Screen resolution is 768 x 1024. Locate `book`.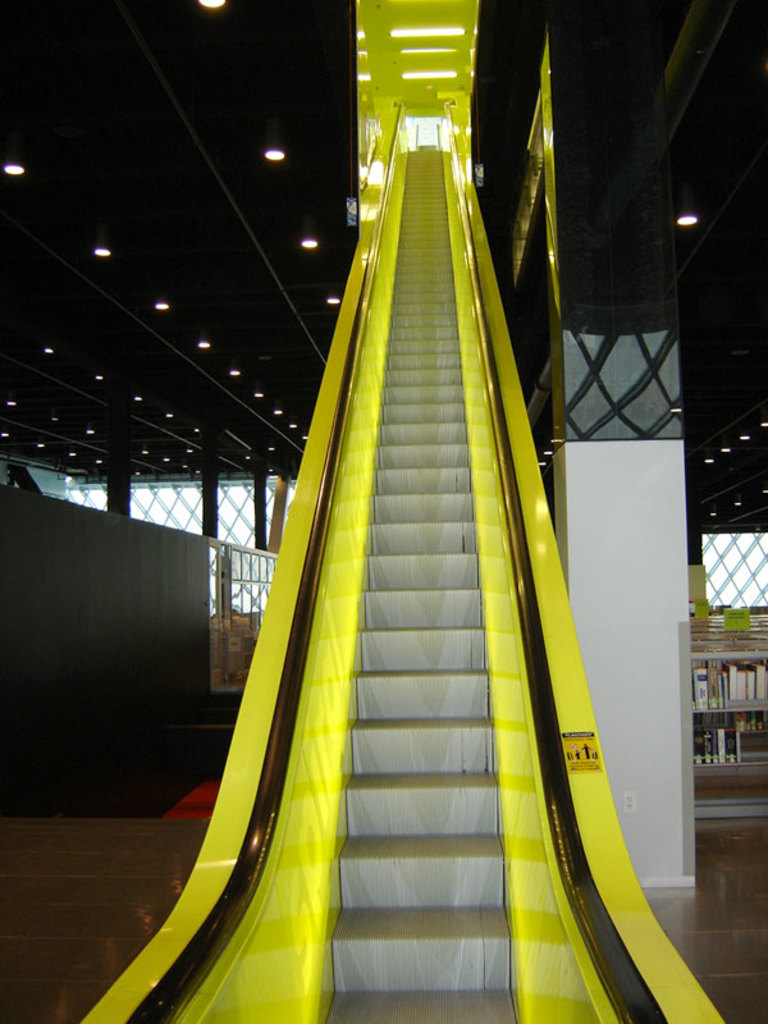
box(724, 660, 737, 699).
